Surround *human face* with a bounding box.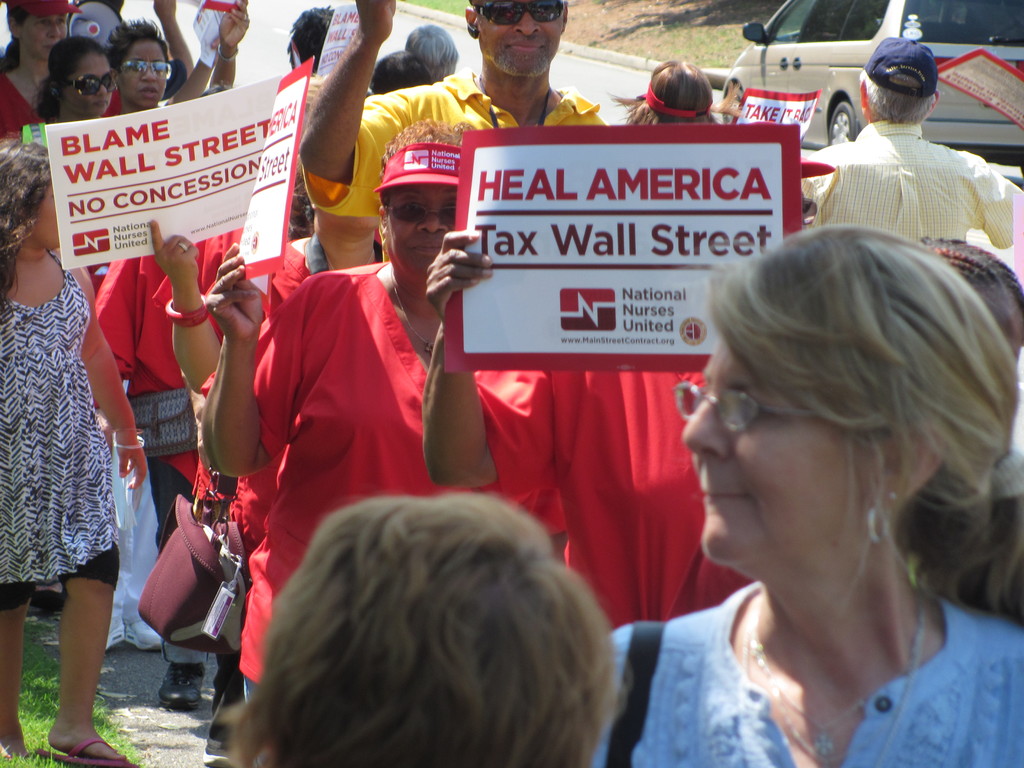
select_region(122, 43, 168, 109).
